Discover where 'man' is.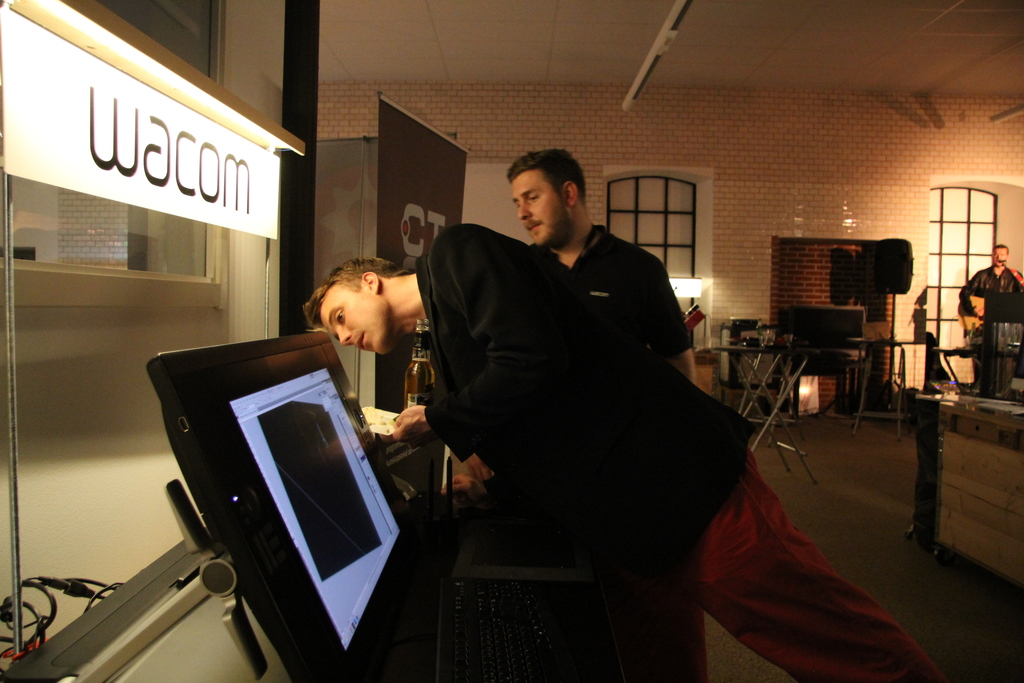
Discovered at [x1=304, y1=219, x2=746, y2=682].
